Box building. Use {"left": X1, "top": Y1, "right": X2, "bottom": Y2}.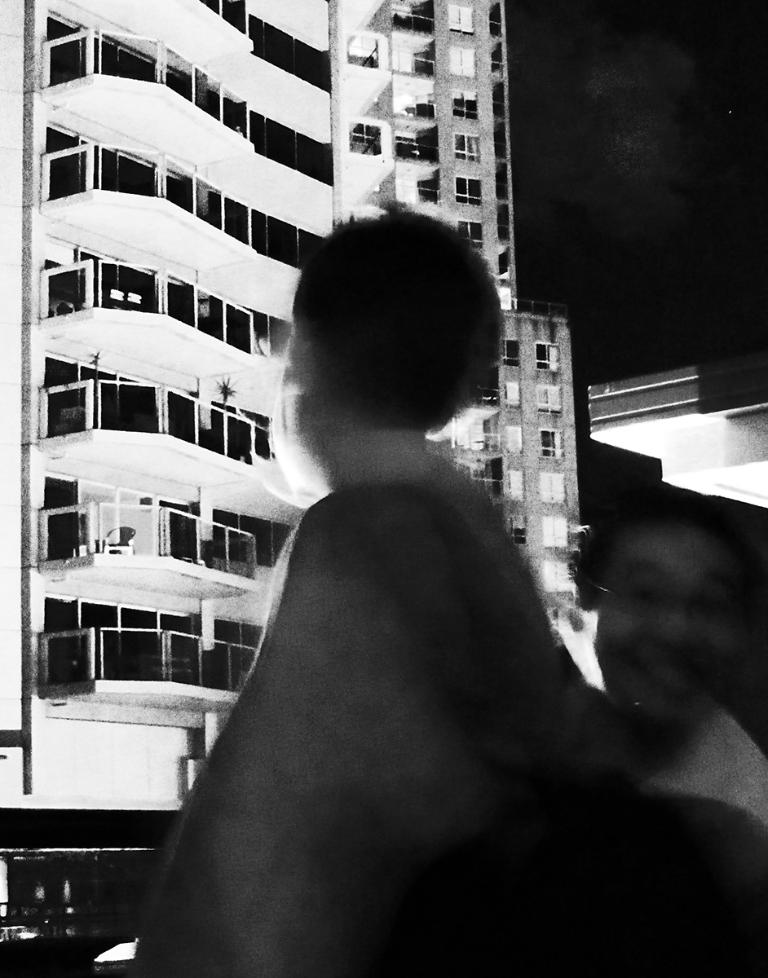
{"left": 0, "top": 0, "right": 589, "bottom": 977}.
